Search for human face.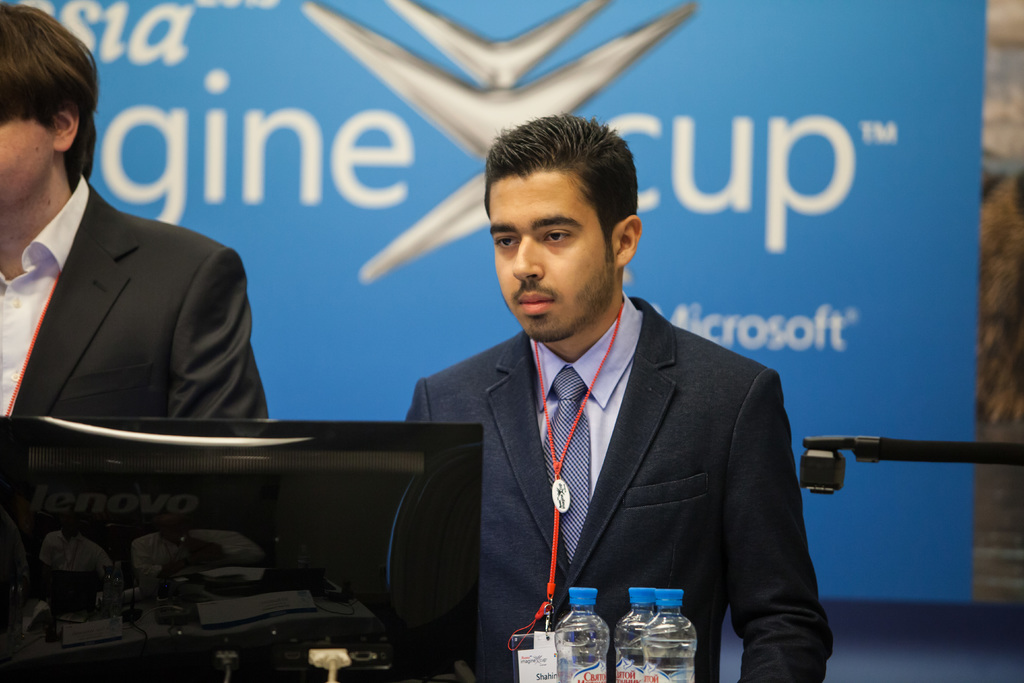
Found at crop(0, 99, 56, 202).
